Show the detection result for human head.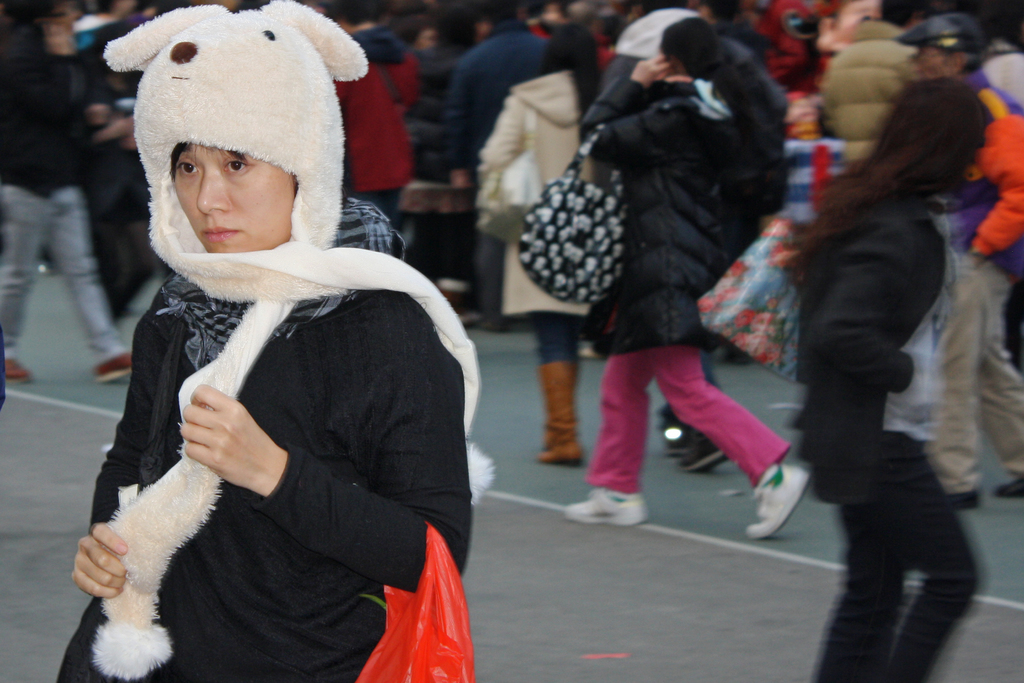
locate(116, 7, 342, 286).
